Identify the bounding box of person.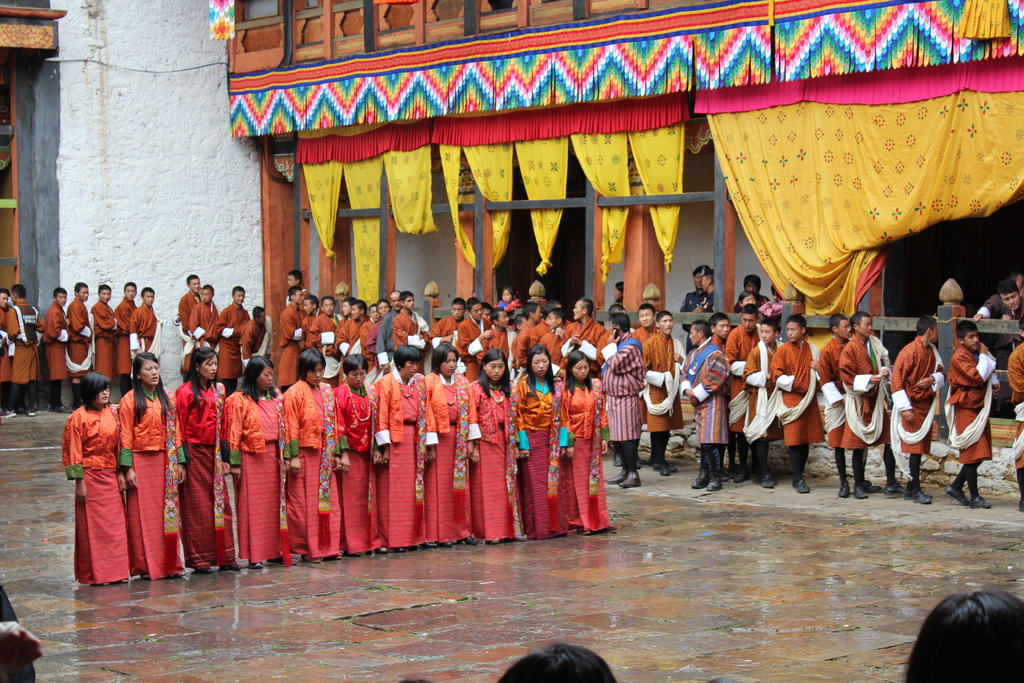
bbox=(167, 353, 247, 570).
